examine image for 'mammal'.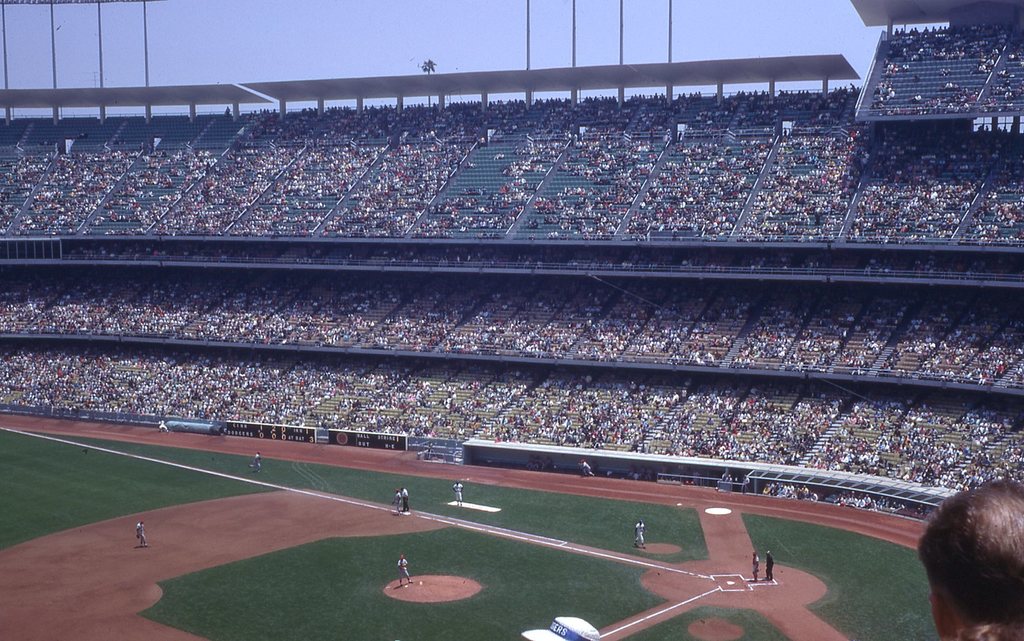
Examination result: detection(579, 457, 593, 476).
